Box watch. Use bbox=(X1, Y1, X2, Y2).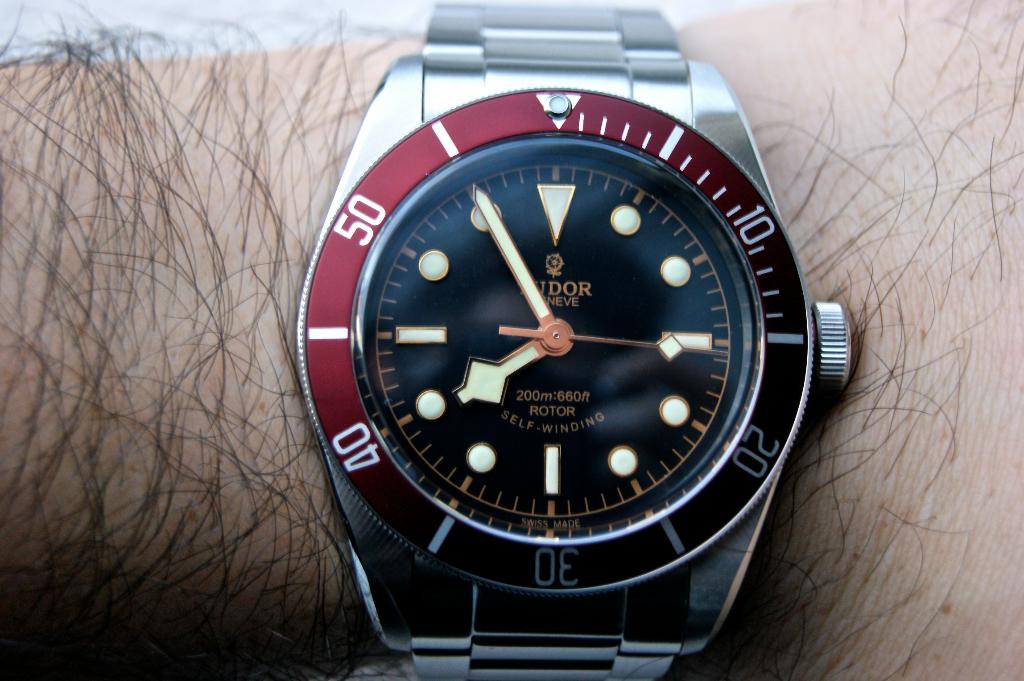
bbox=(297, 0, 852, 680).
